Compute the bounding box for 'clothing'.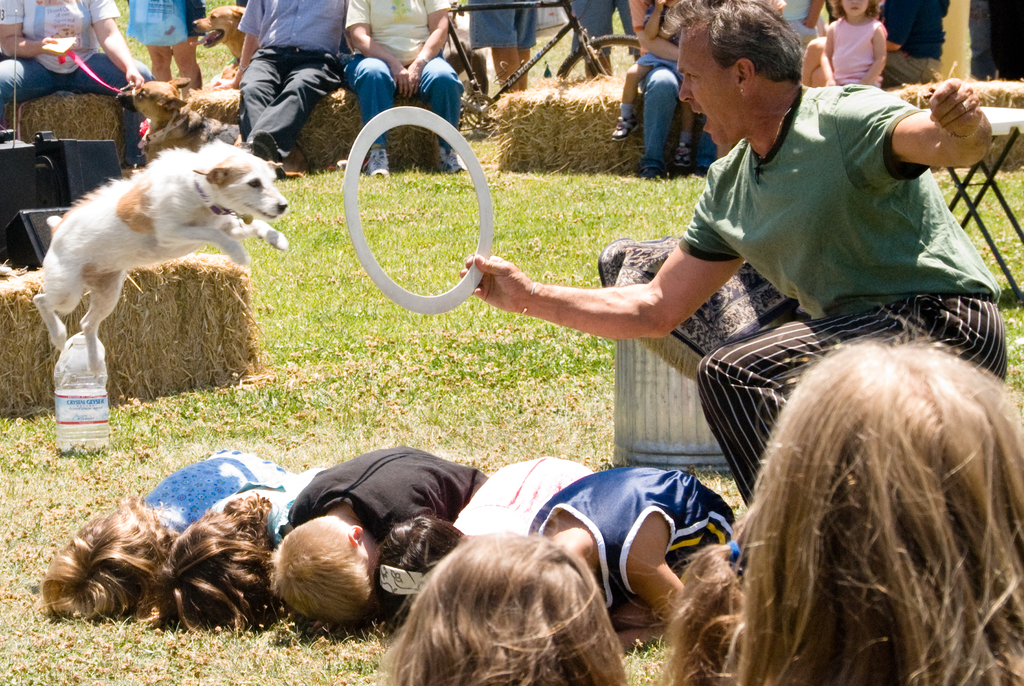
box=[641, 0, 685, 67].
